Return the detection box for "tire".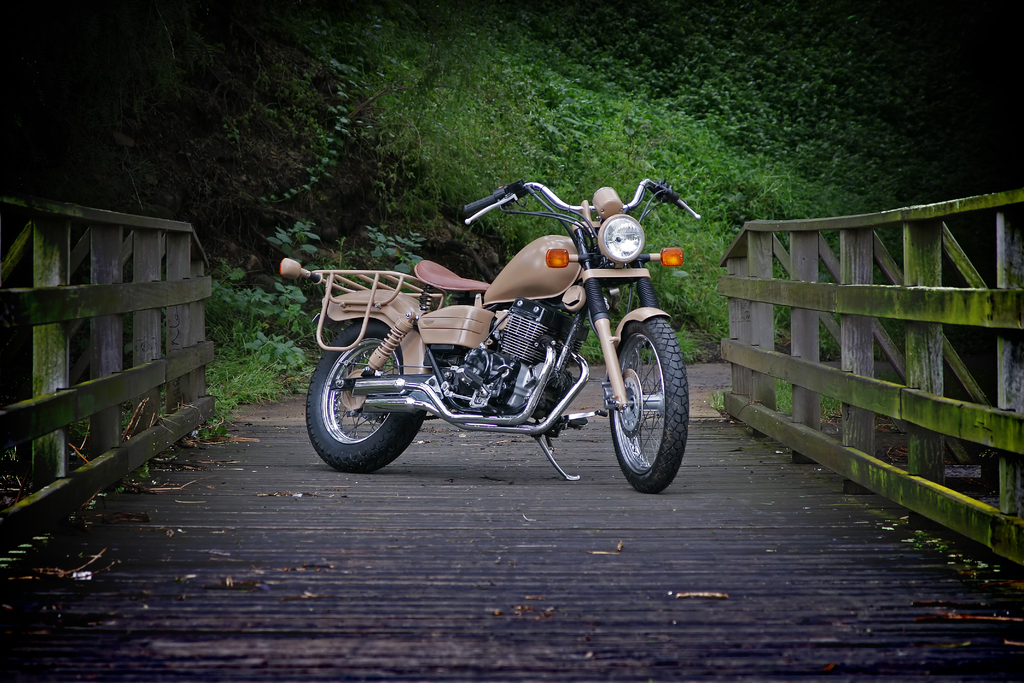
select_region(300, 322, 422, 470).
